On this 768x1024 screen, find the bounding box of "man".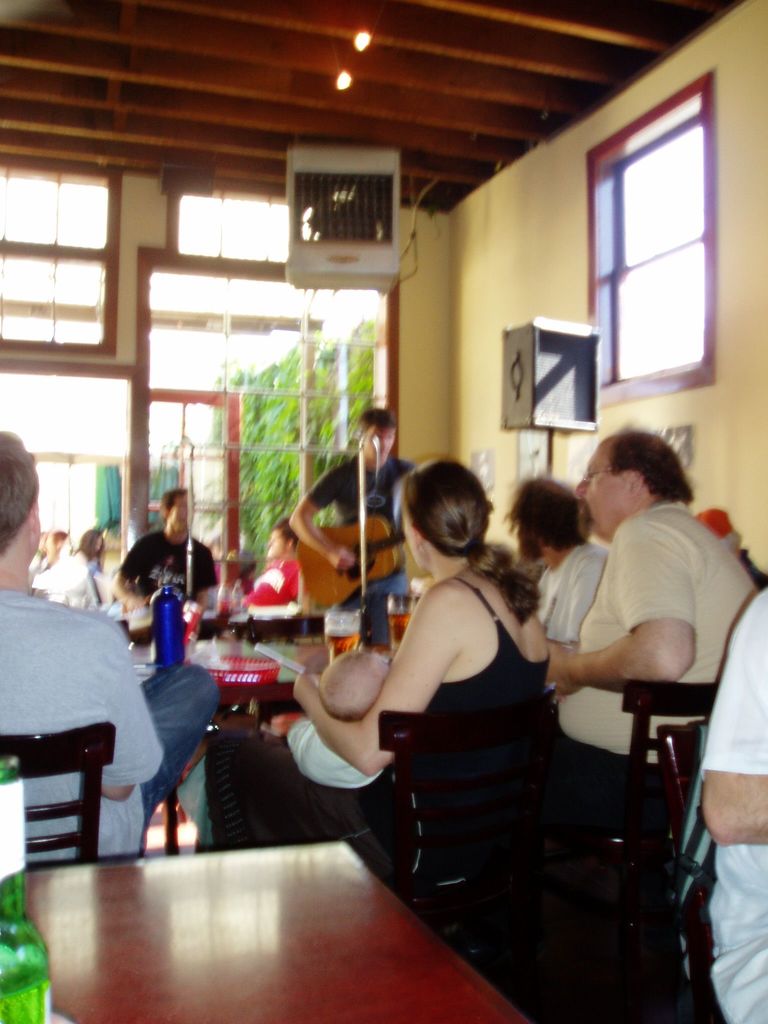
Bounding box: bbox=(98, 476, 244, 623).
